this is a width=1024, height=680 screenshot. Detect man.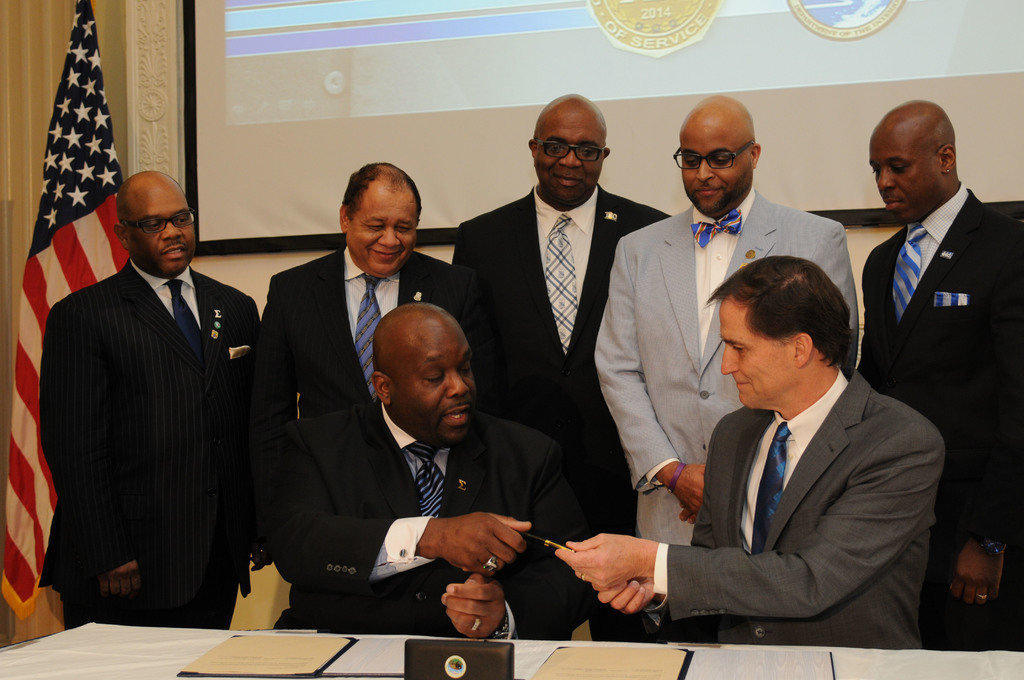
[35, 166, 277, 633].
